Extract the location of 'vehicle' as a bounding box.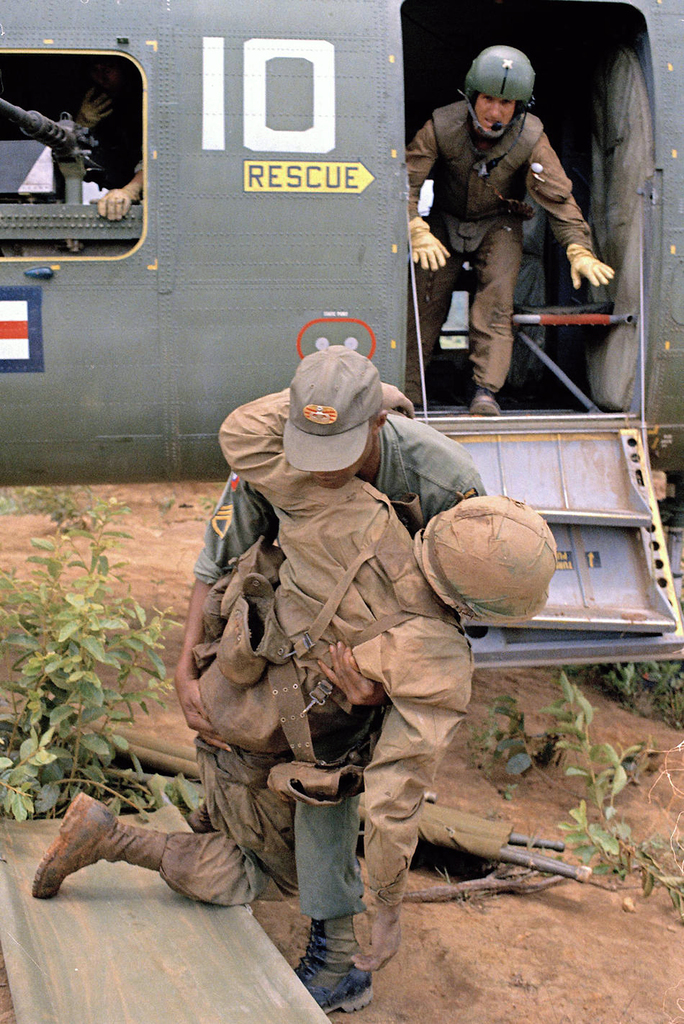
0, 0, 683, 675.
